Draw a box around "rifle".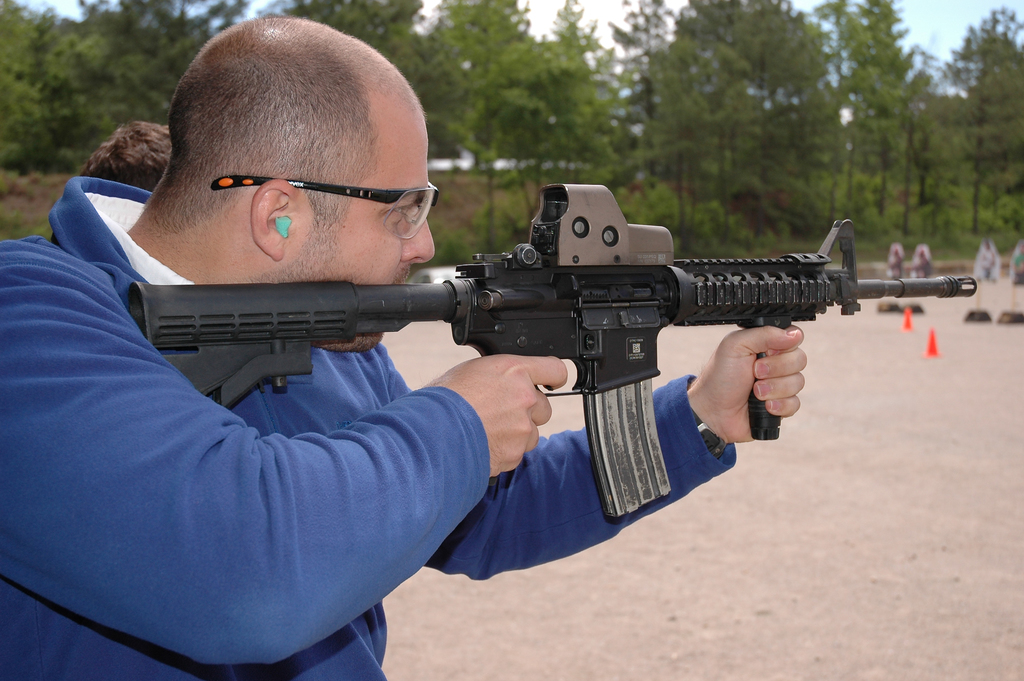
<box>130,183,973,514</box>.
